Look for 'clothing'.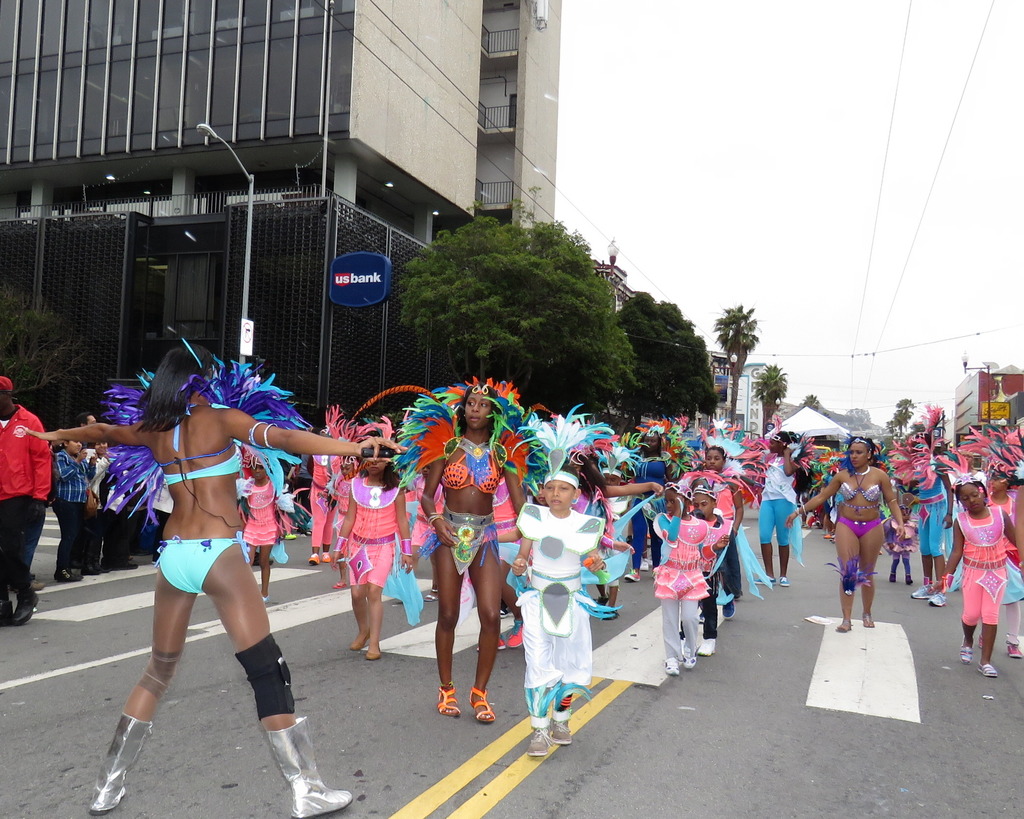
Found: pyautogui.locateOnScreen(416, 514, 498, 570).
